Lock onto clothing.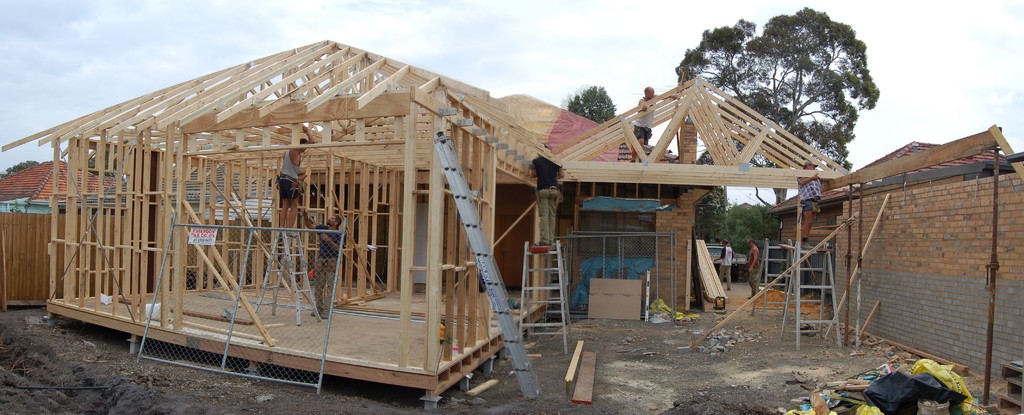
Locked: pyautogui.locateOnScreen(278, 139, 322, 215).
